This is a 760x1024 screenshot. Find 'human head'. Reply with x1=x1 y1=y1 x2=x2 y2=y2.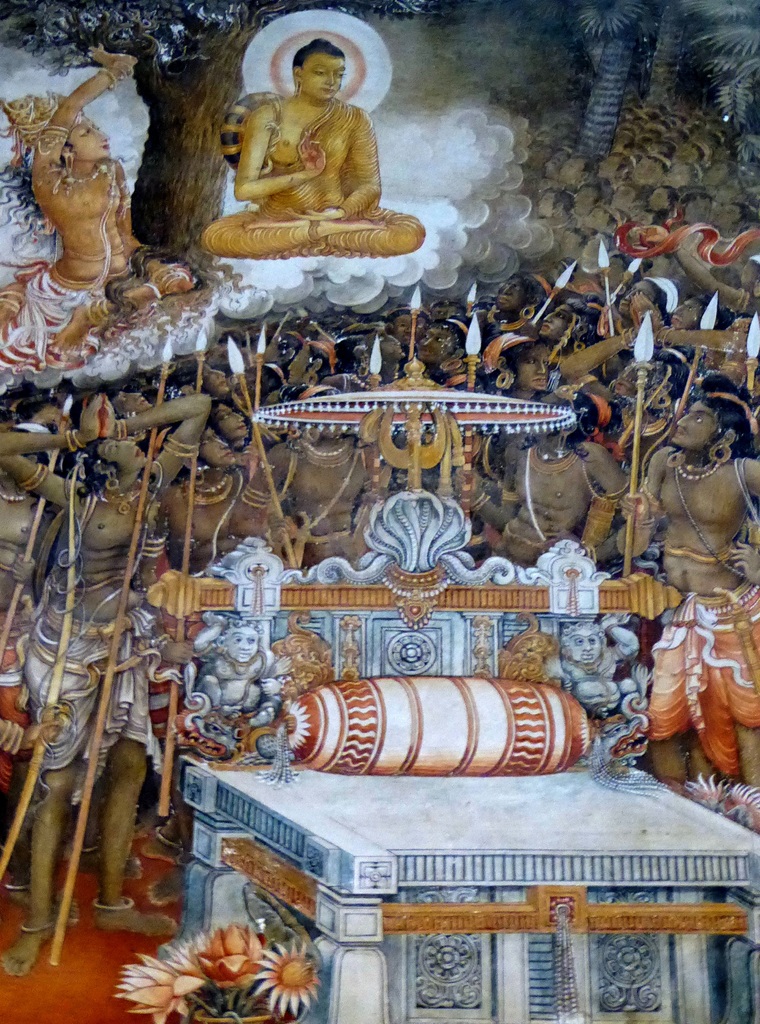
x1=493 y1=337 x2=557 y2=391.
